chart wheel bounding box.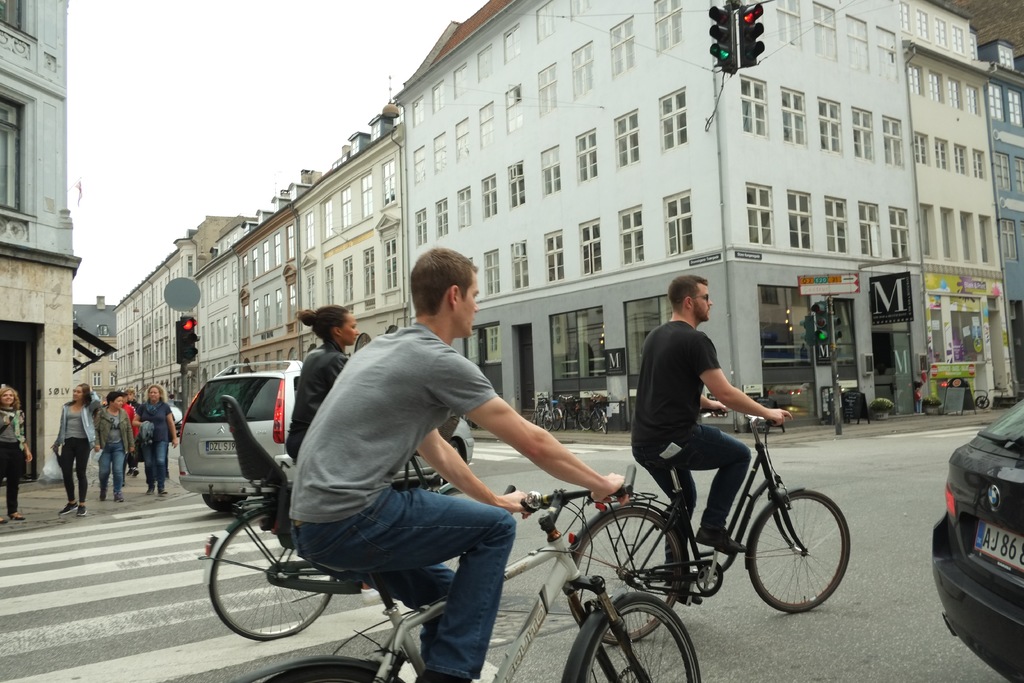
Charted: pyautogui.locateOnScreen(201, 490, 244, 520).
